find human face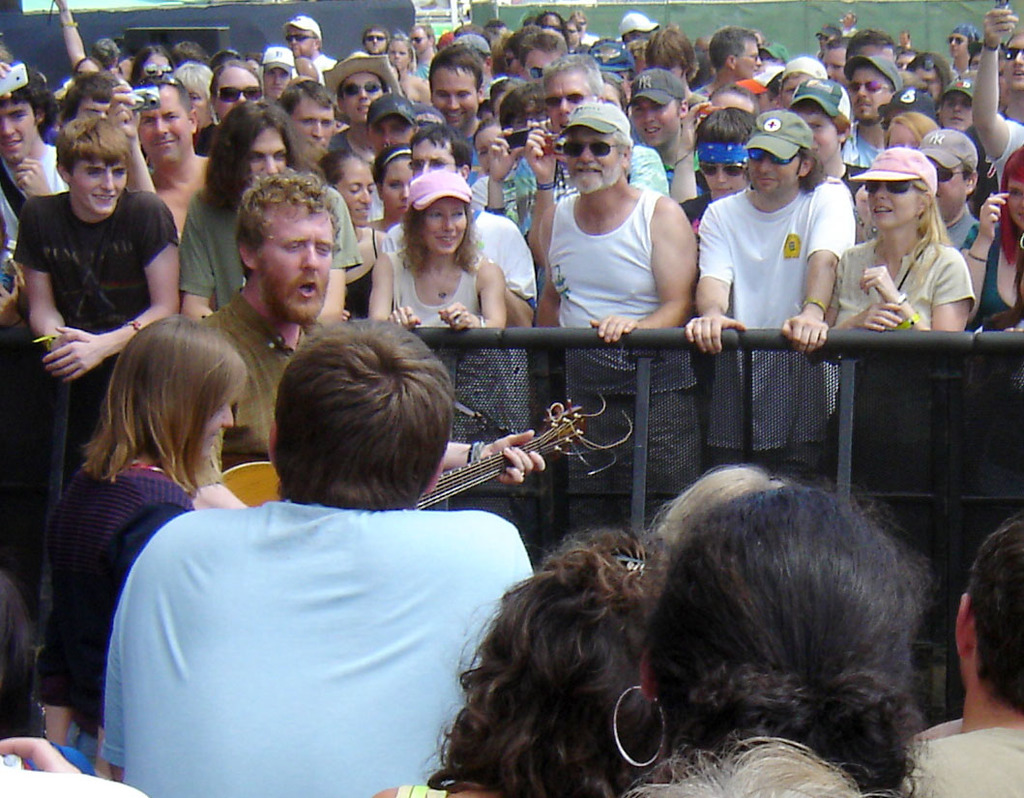
locate(69, 162, 128, 215)
